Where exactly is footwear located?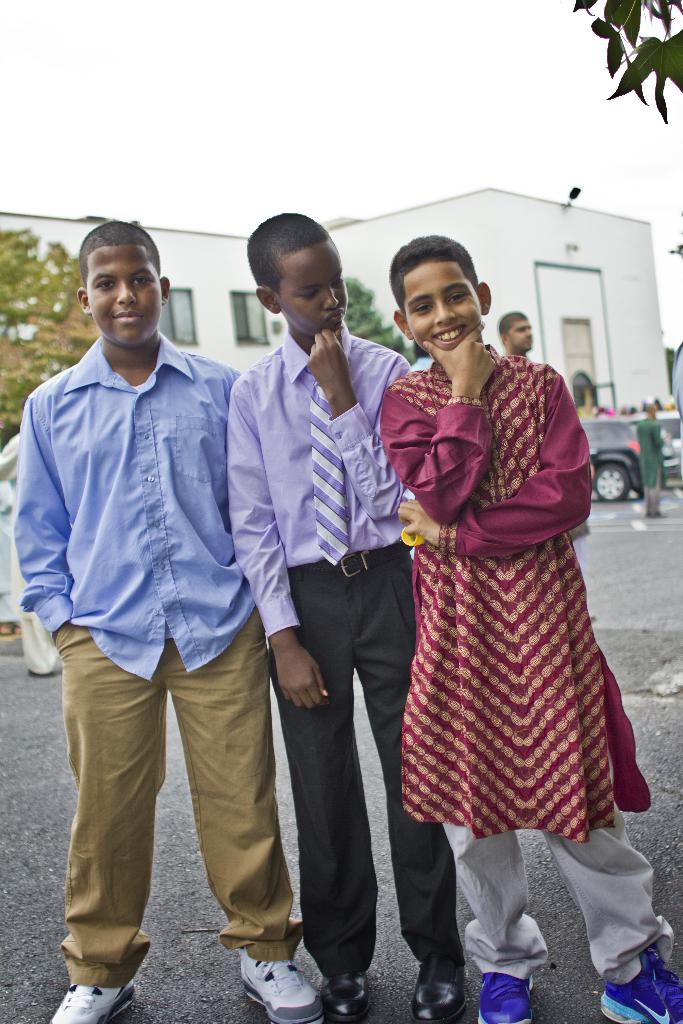
Its bounding box is {"x1": 416, "y1": 963, "x2": 465, "y2": 1020}.
